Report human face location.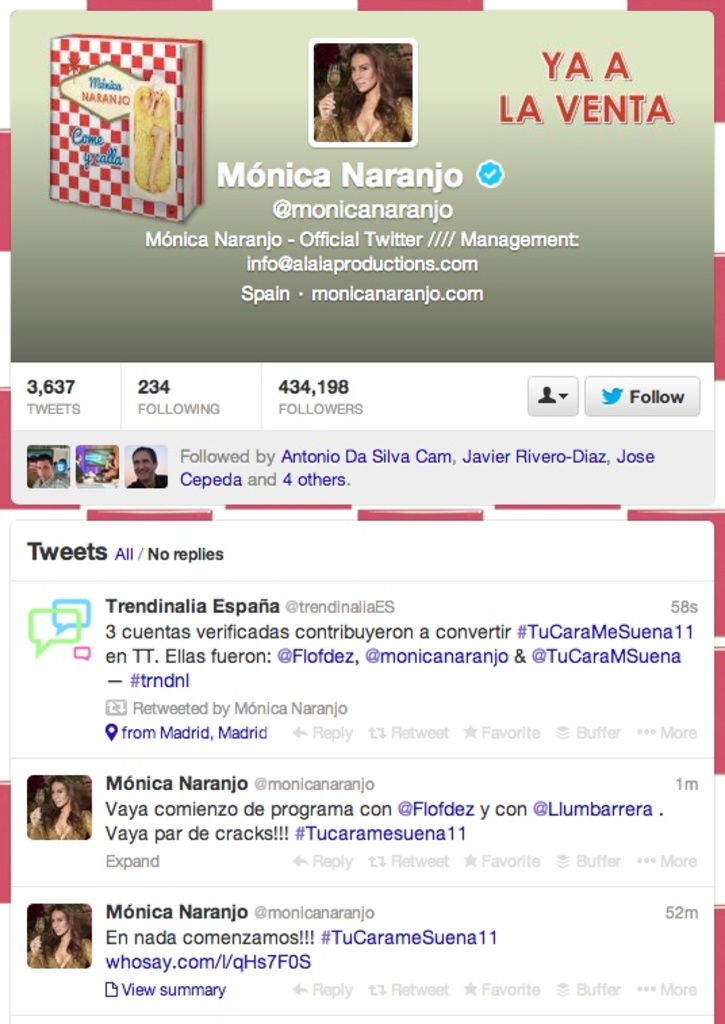
Report: (left=55, top=912, right=66, bottom=932).
